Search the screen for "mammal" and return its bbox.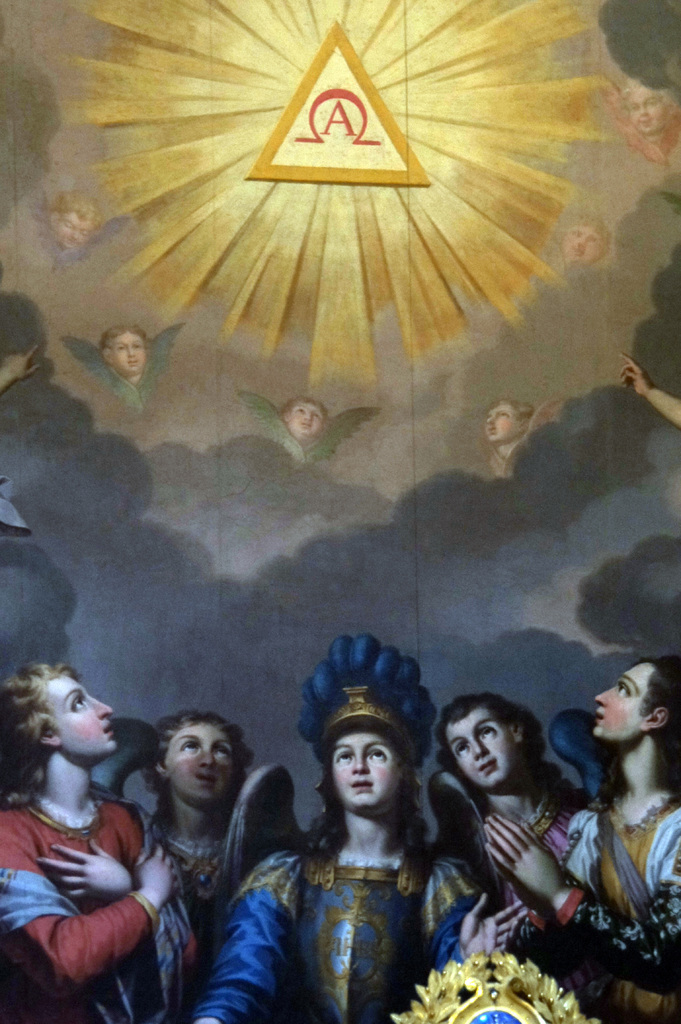
Found: (233, 390, 380, 464).
